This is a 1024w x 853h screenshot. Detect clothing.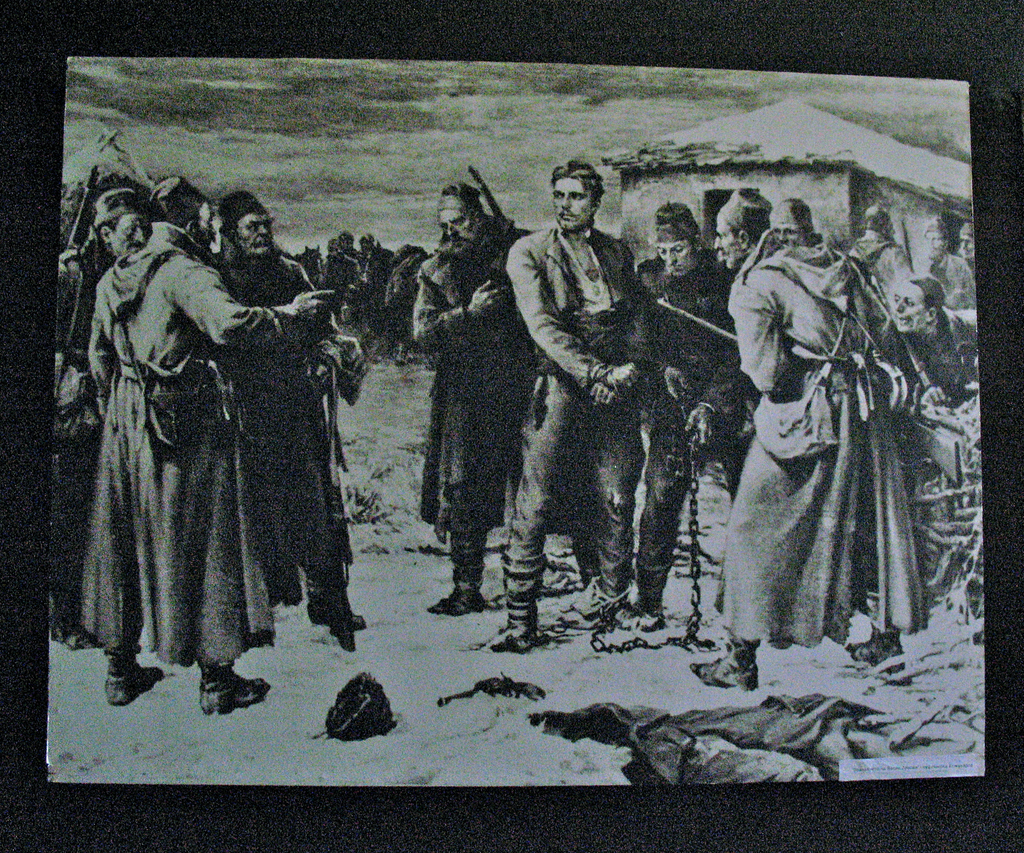
bbox=(634, 245, 748, 614).
